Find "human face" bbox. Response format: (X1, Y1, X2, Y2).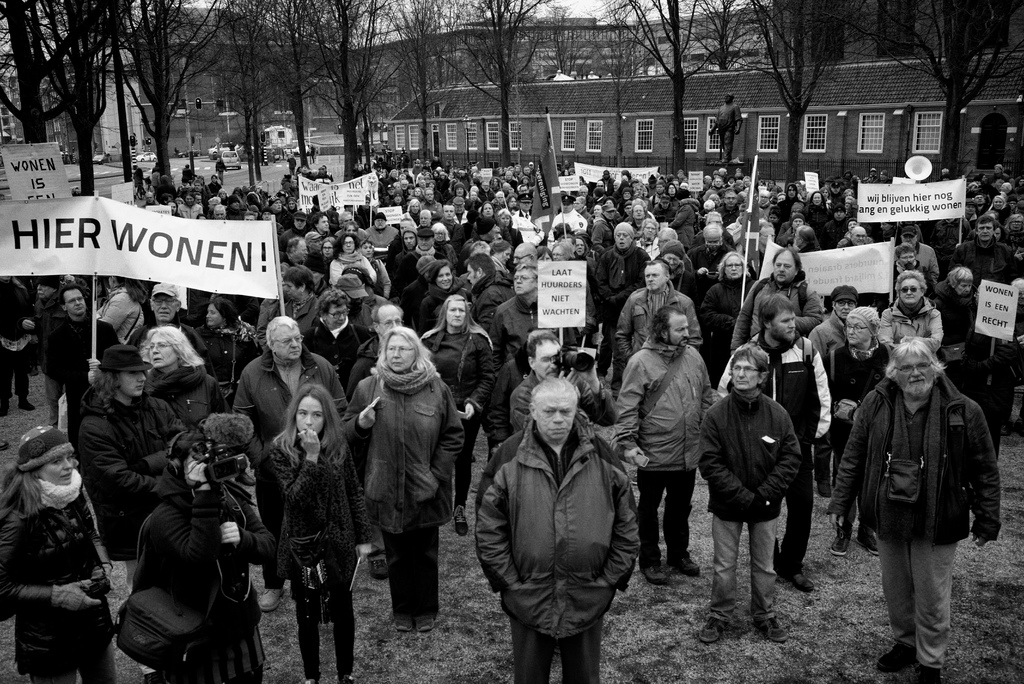
(432, 230, 444, 242).
